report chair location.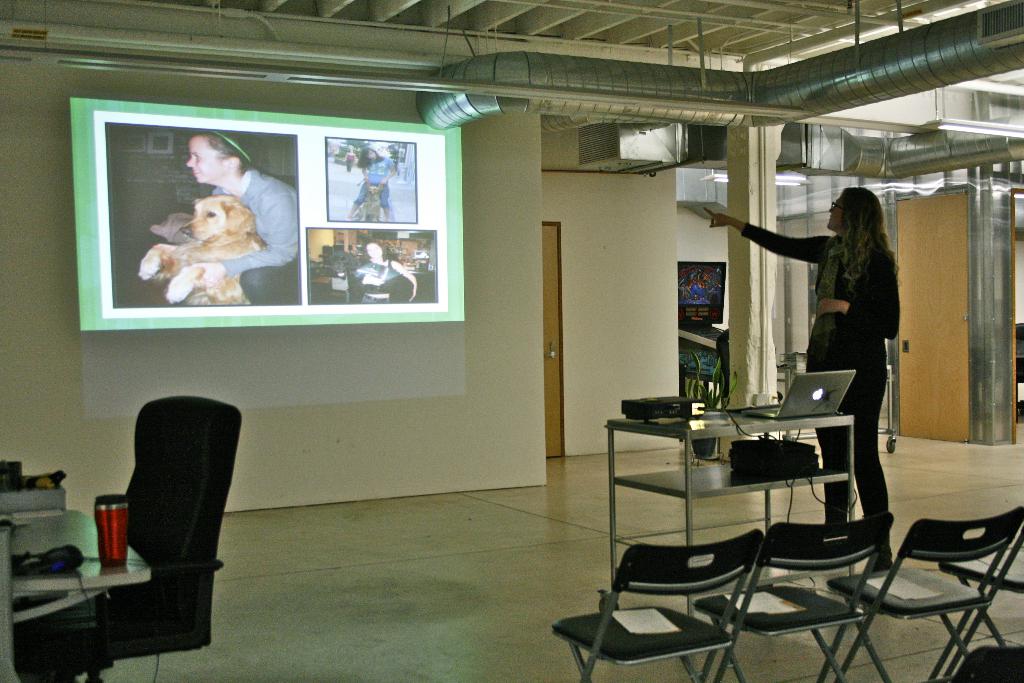
Report: Rect(547, 527, 762, 682).
